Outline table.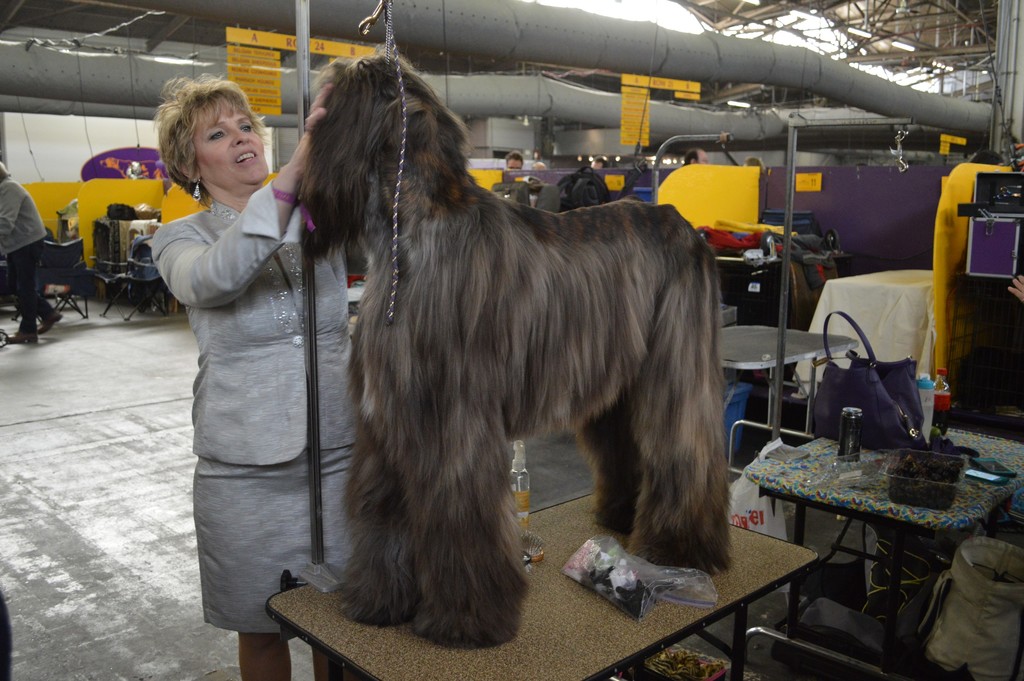
Outline: (x1=787, y1=266, x2=961, y2=391).
